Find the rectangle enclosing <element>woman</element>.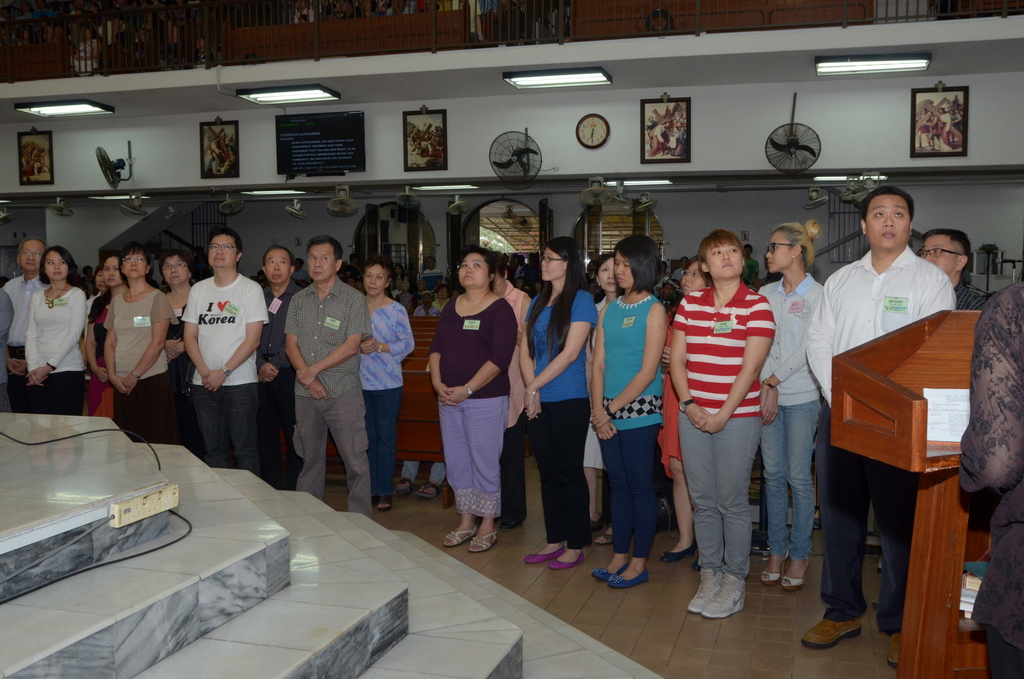
locate(582, 253, 631, 550).
